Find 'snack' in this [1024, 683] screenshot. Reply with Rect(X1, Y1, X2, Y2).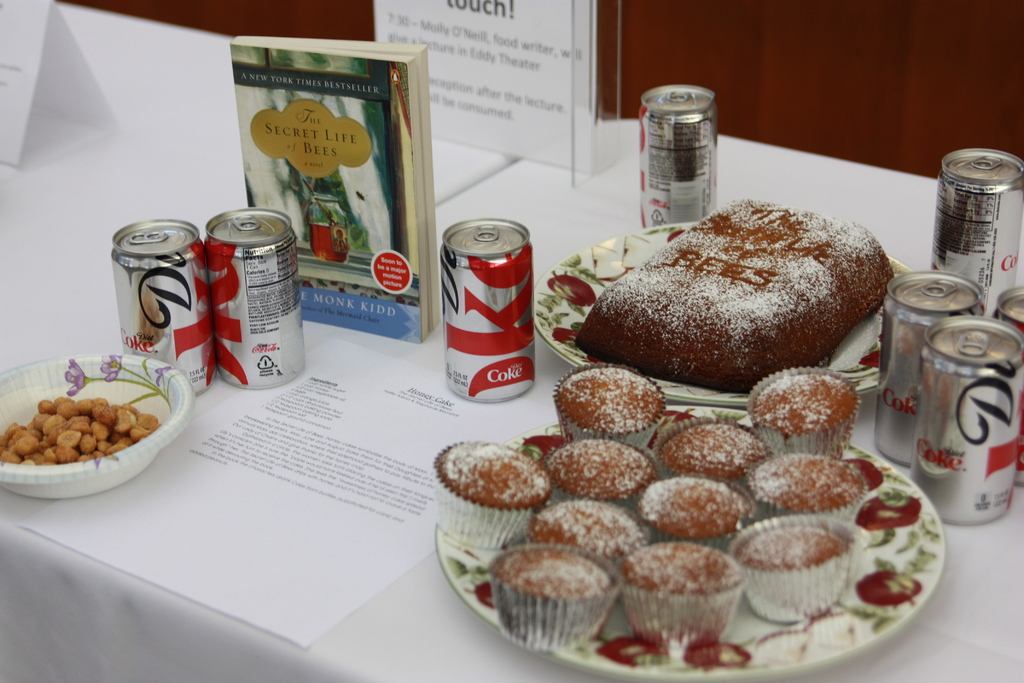
Rect(572, 199, 893, 395).
